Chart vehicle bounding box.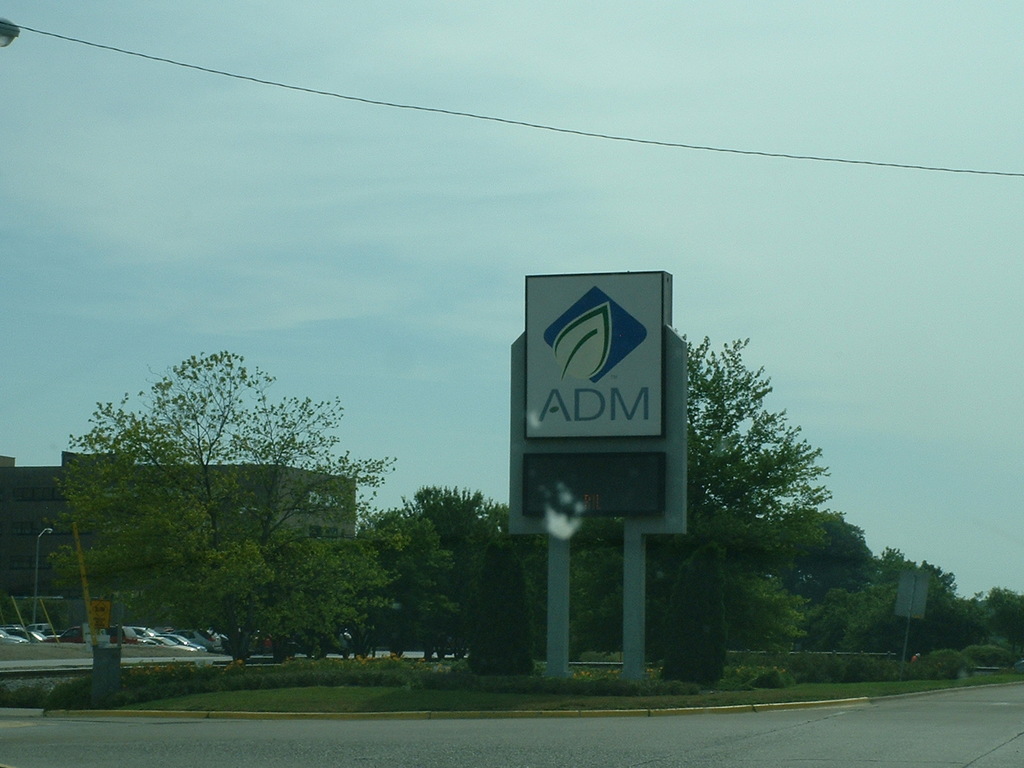
Charted: crop(41, 621, 136, 644).
